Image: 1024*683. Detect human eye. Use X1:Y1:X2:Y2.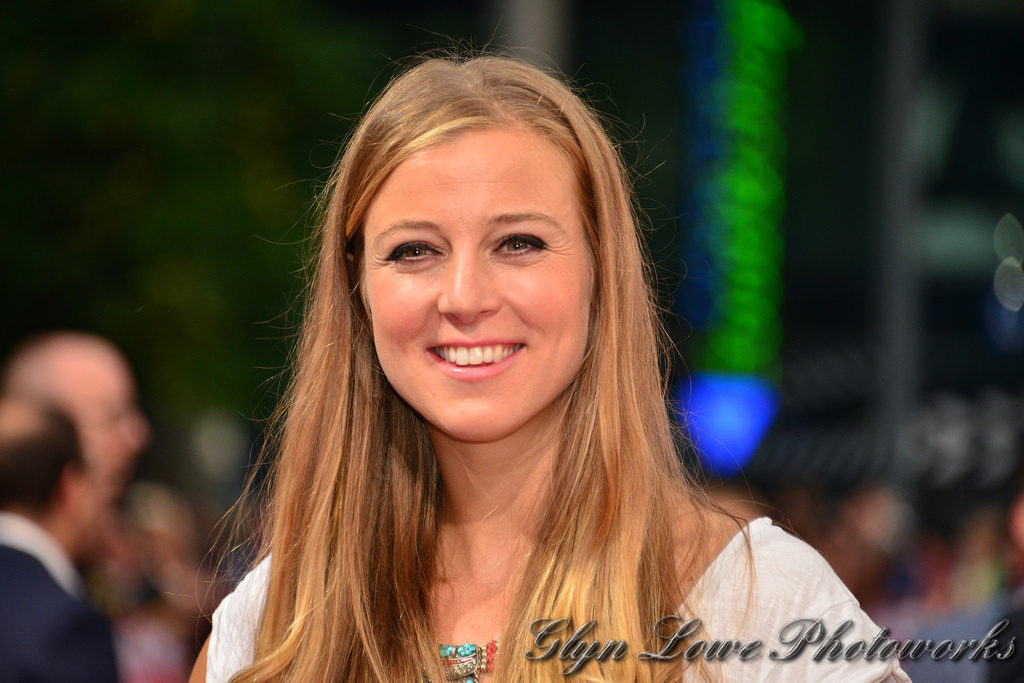
488:227:552:262.
